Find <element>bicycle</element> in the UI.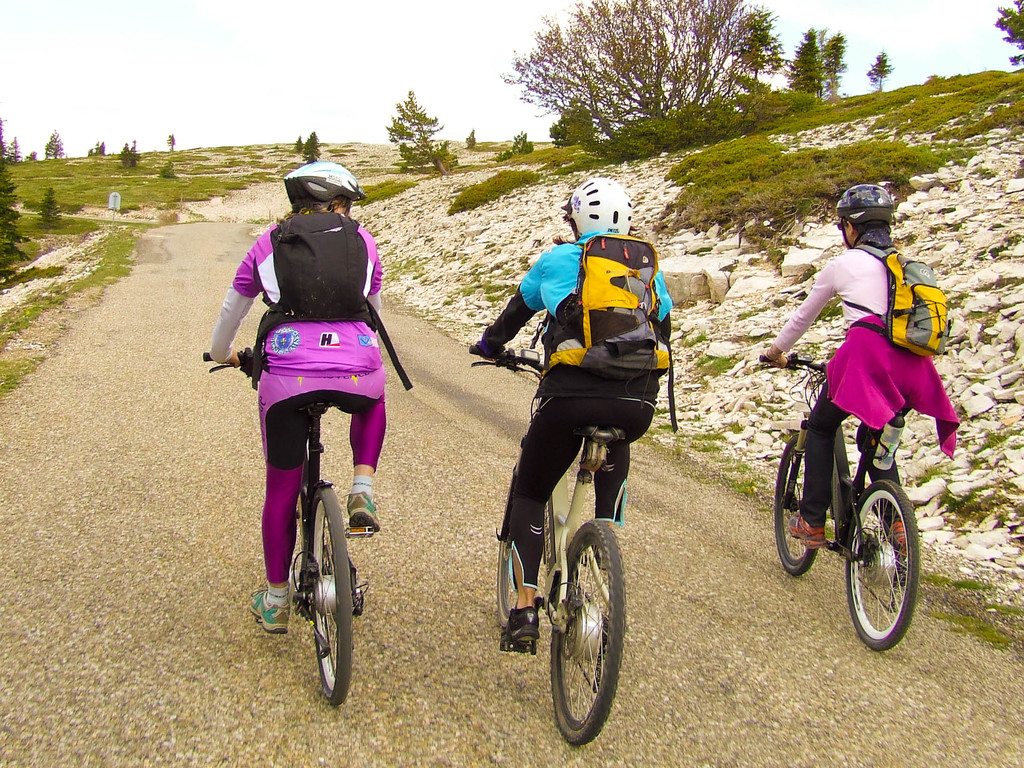
UI element at locate(783, 362, 920, 662).
